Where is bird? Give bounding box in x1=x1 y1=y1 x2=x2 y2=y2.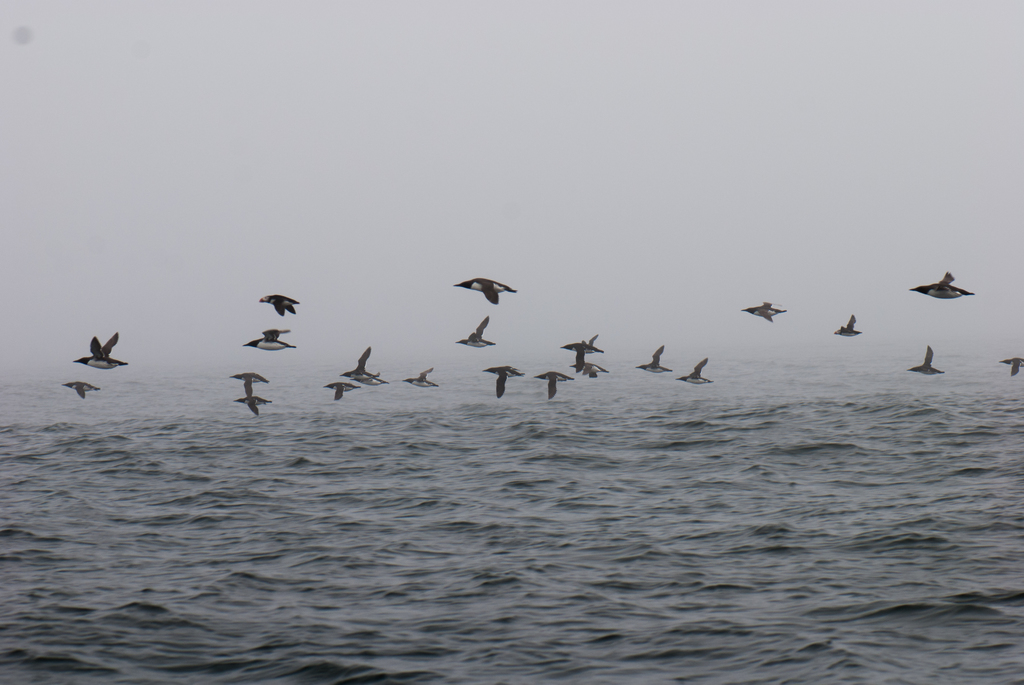
x1=73 y1=335 x2=132 y2=373.
